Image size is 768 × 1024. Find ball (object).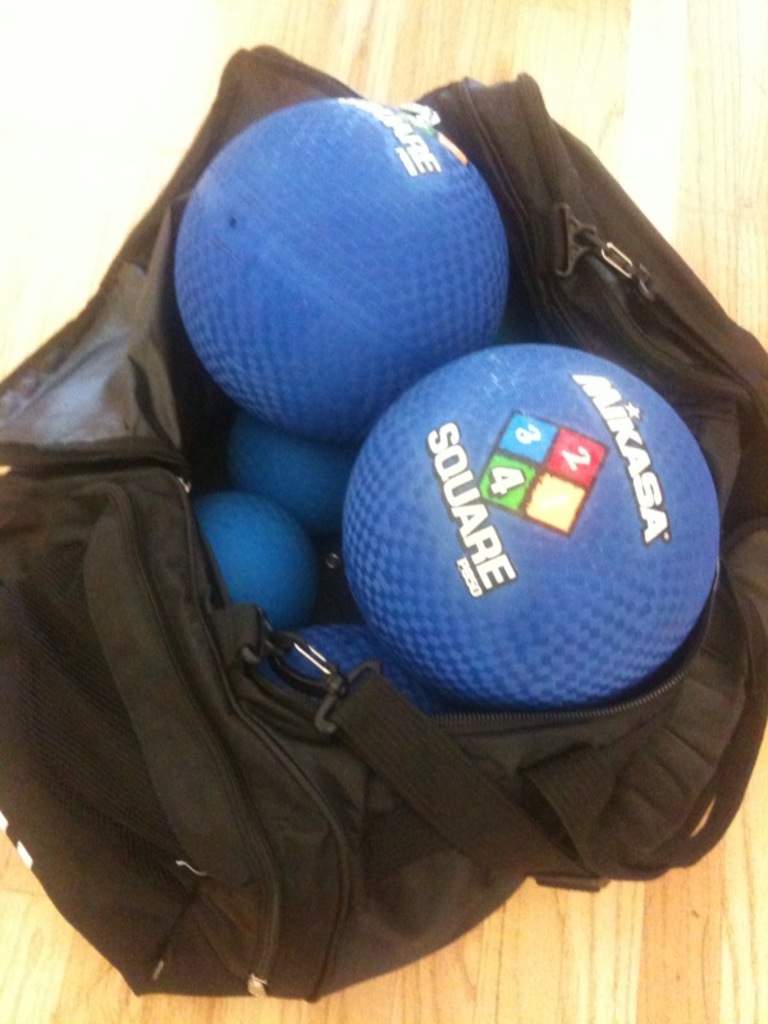
pyautogui.locateOnScreen(343, 342, 721, 708).
